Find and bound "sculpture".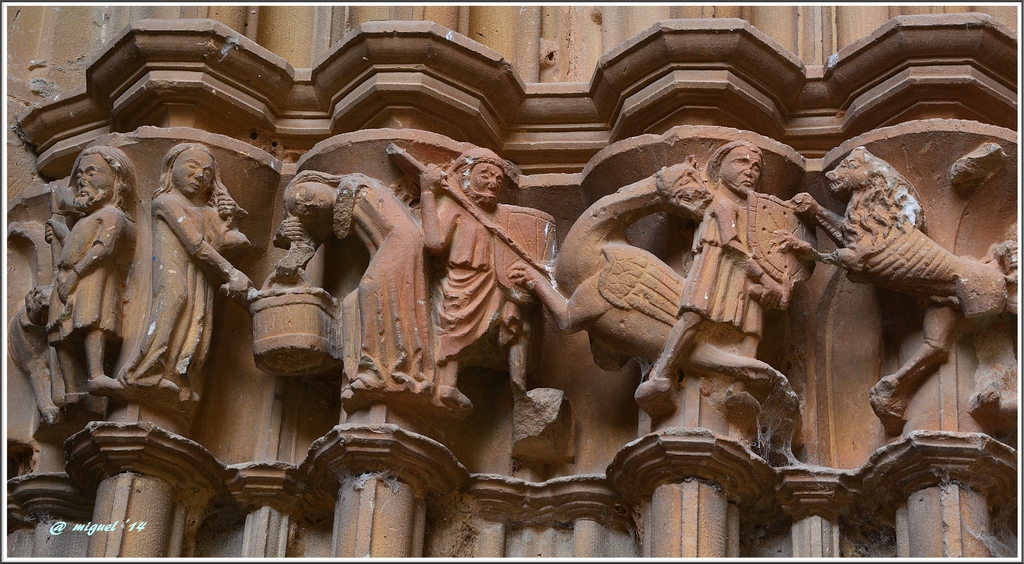
Bound: (43,144,131,394).
